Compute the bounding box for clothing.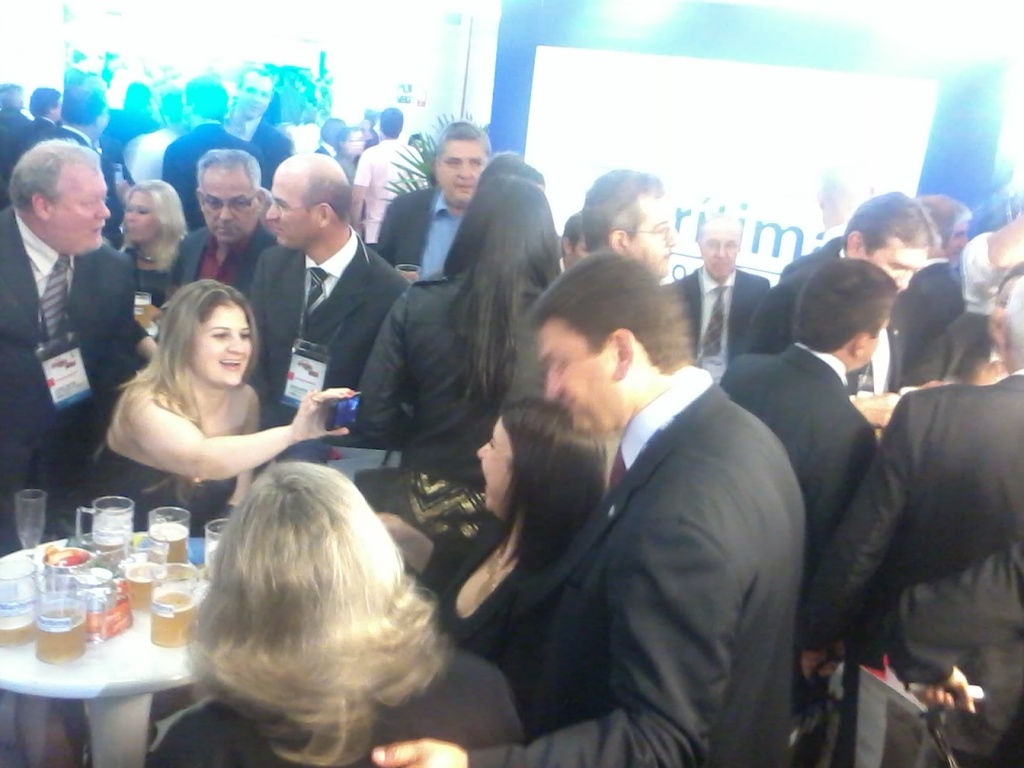
bbox=[663, 263, 770, 365].
